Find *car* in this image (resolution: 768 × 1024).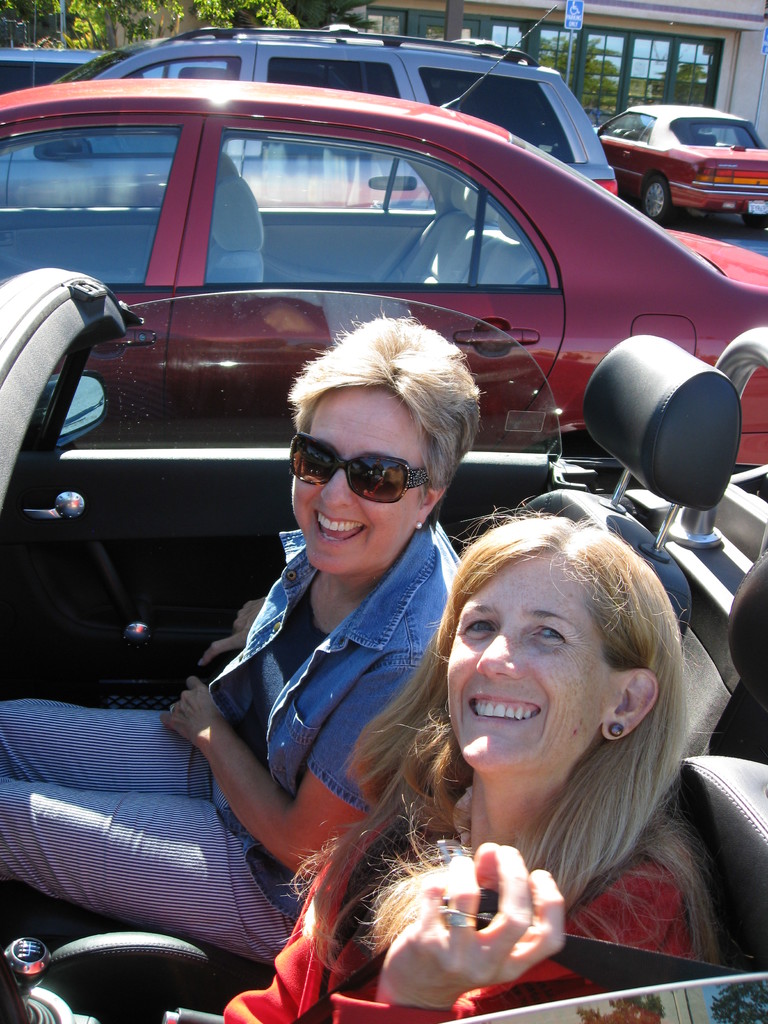
0,75,767,442.
